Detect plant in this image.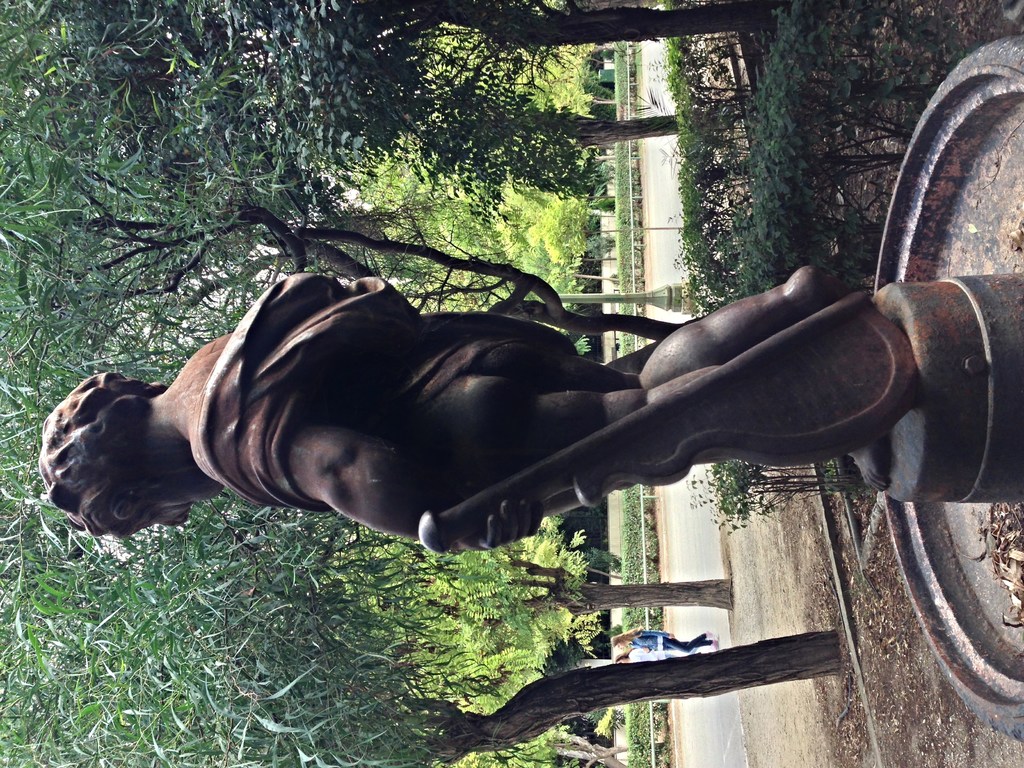
Detection: <region>684, 0, 972, 529</region>.
